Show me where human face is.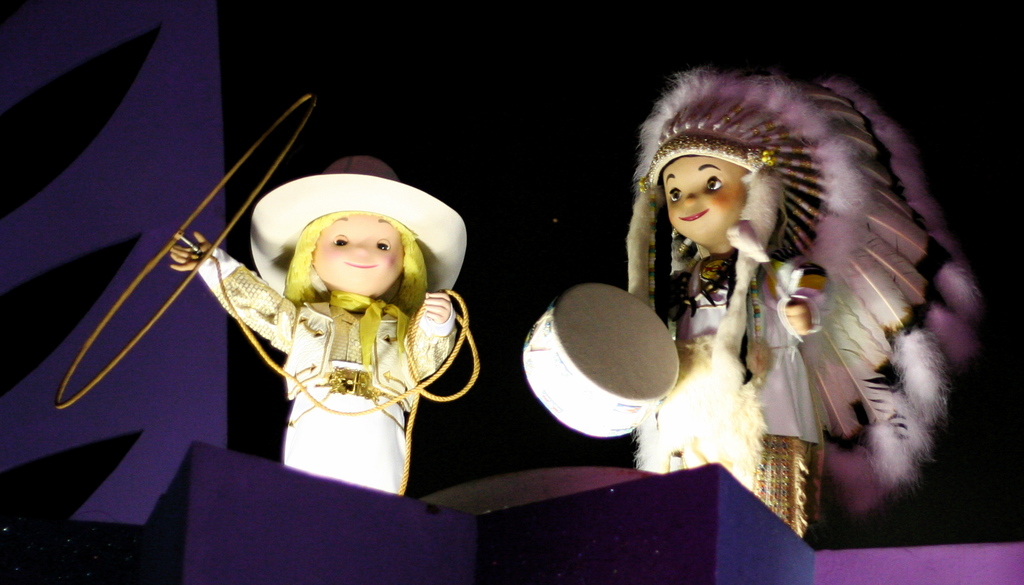
human face is at (x1=312, y1=213, x2=403, y2=294).
